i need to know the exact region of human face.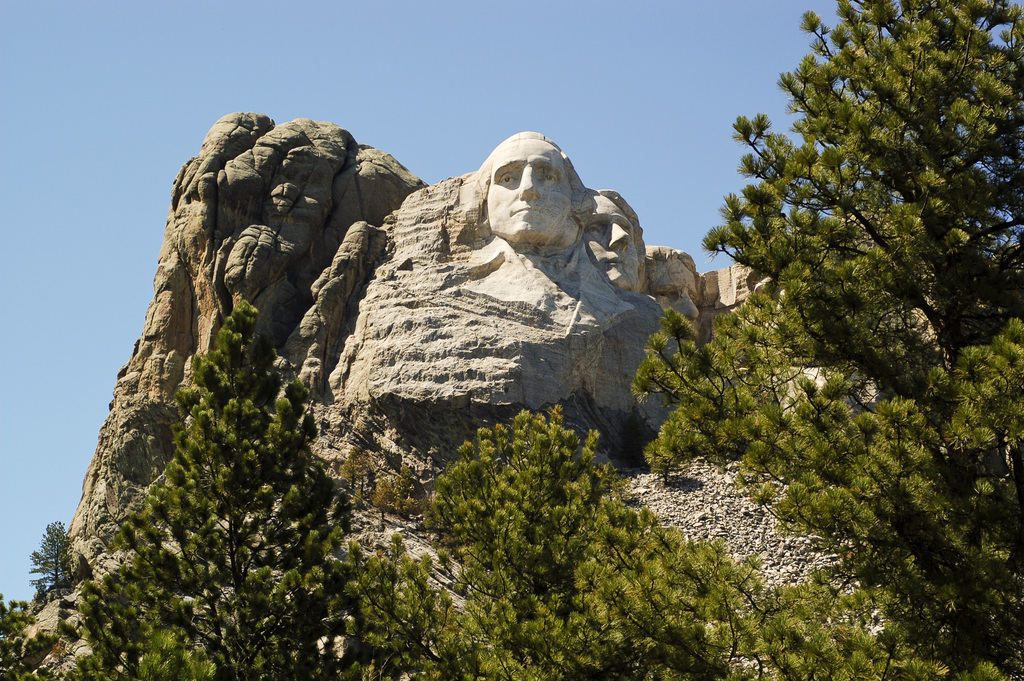
Region: Rect(586, 201, 637, 289).
